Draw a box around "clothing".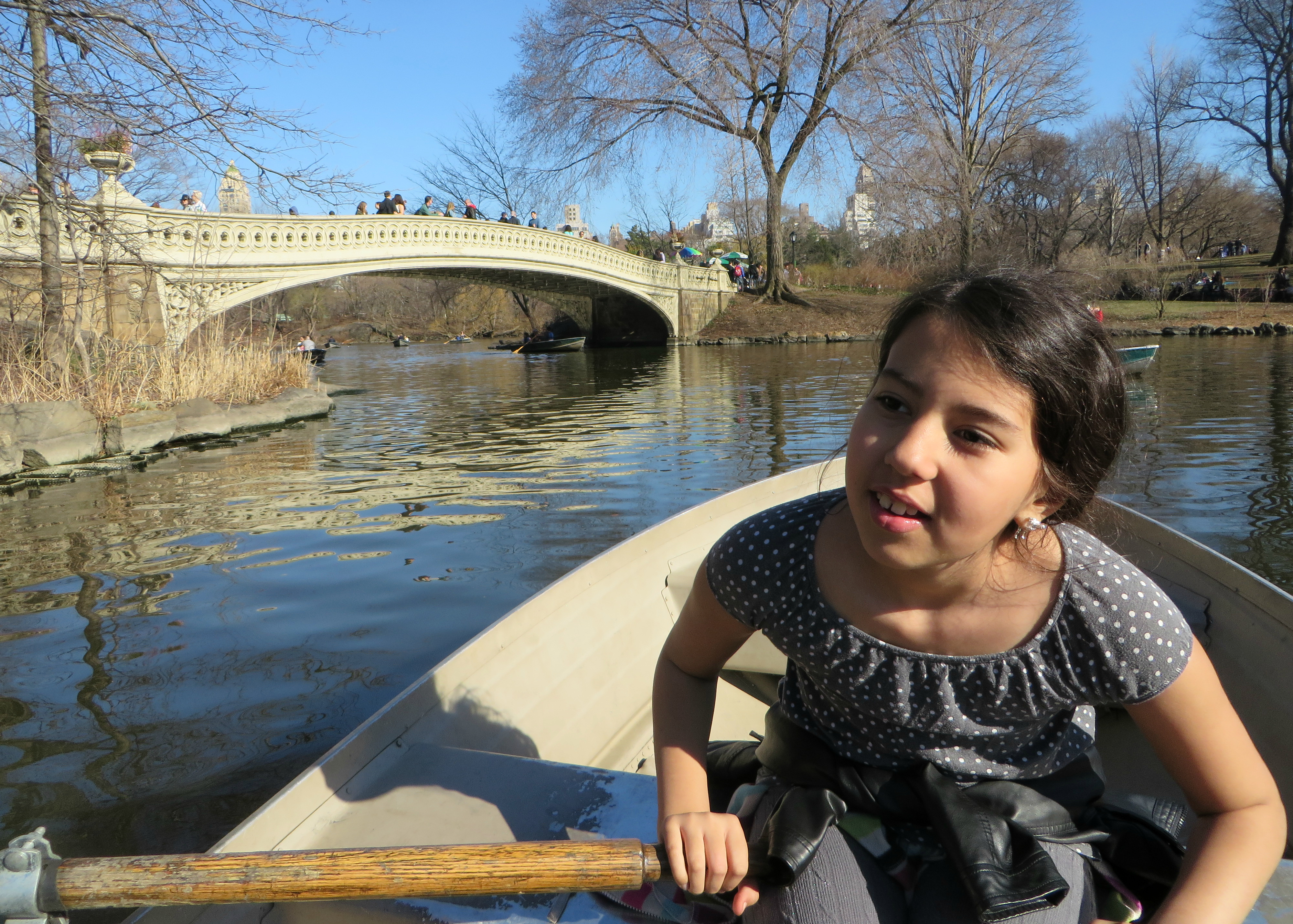
122,64,129,70.
